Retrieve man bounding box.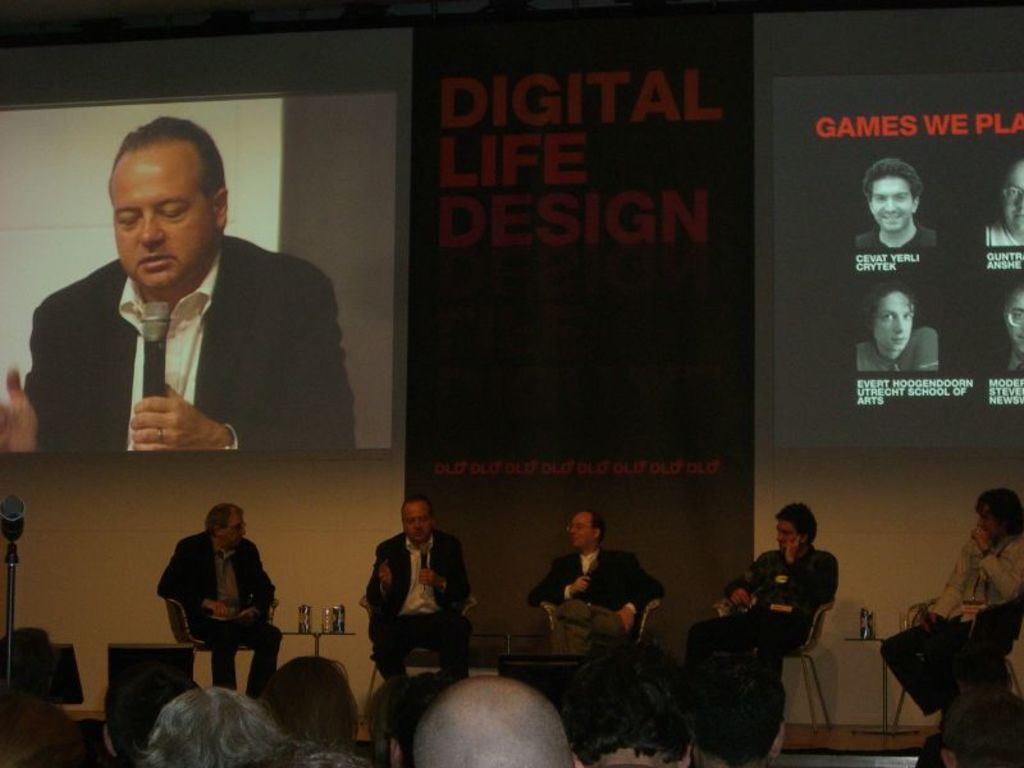
Bounding box: crop(846, 283, 937, 376).
